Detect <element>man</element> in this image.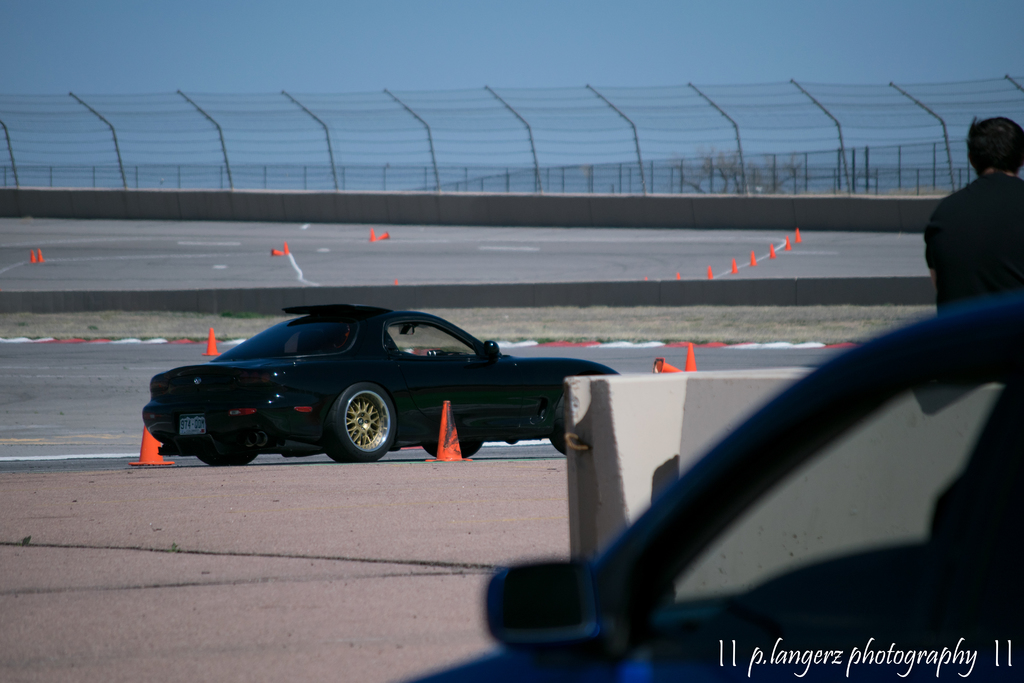
Detection: [x1=914, y1=105, x2=1023, y2=370].
